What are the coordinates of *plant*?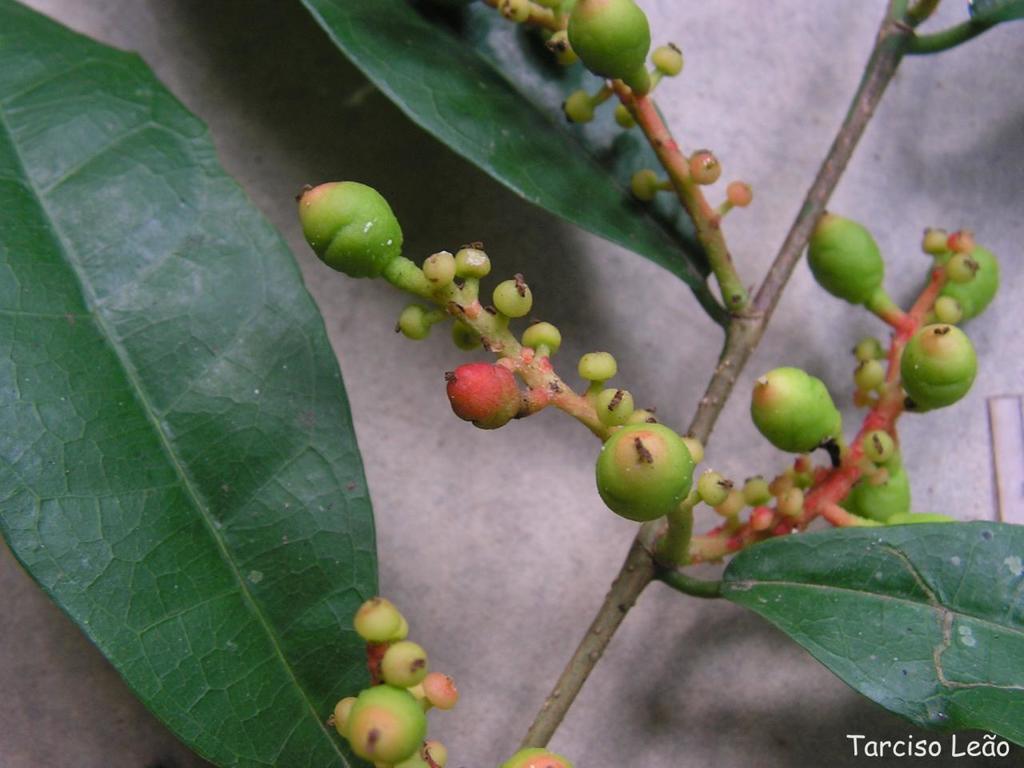
<region>45, 11, 1023, 746</region>.
